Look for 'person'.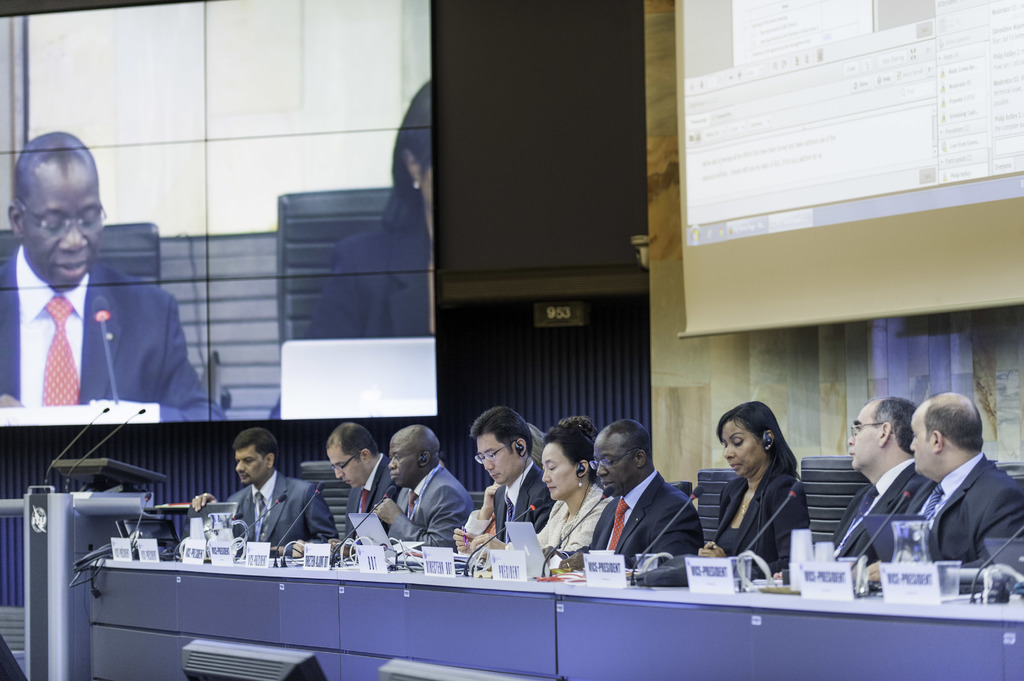
Found: <box>381,431,472,554</box>.
